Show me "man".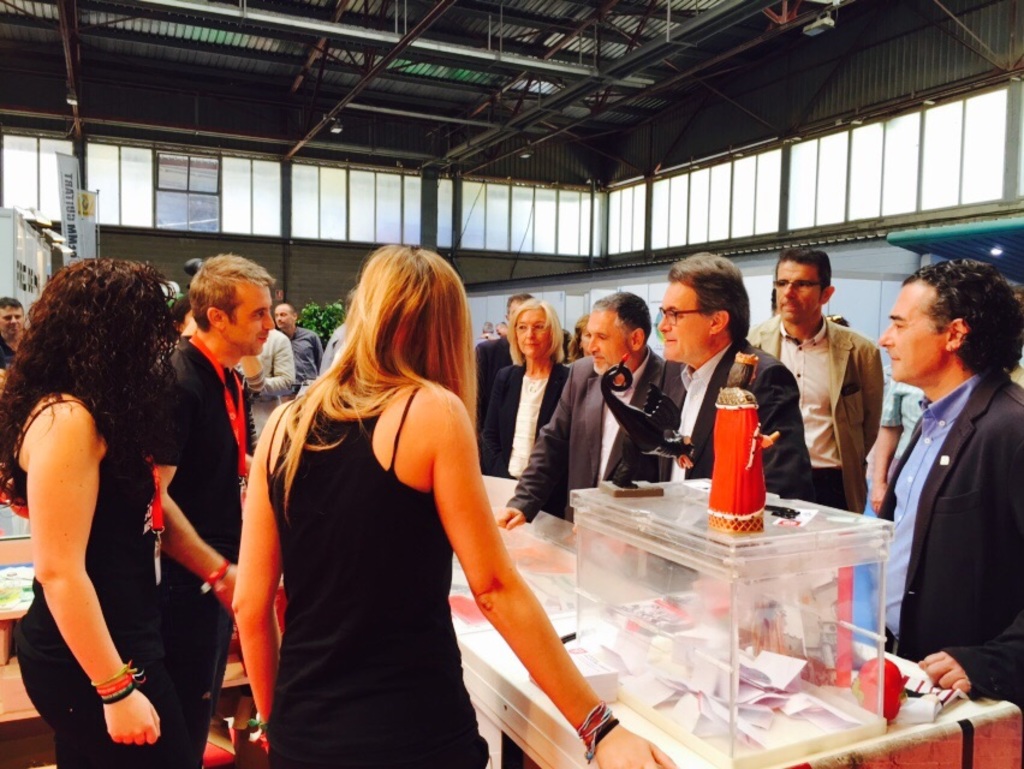
"man" is here: BBox(488, 288, 667, 529).
